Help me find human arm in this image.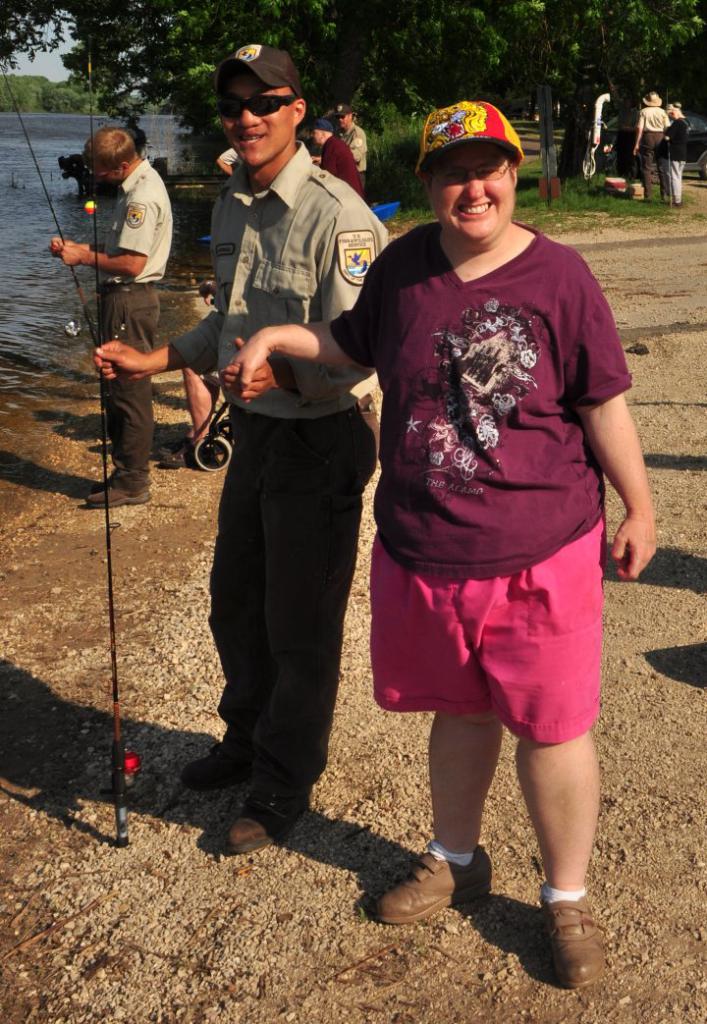
Found it: detection(341, 143, 356, 186).
